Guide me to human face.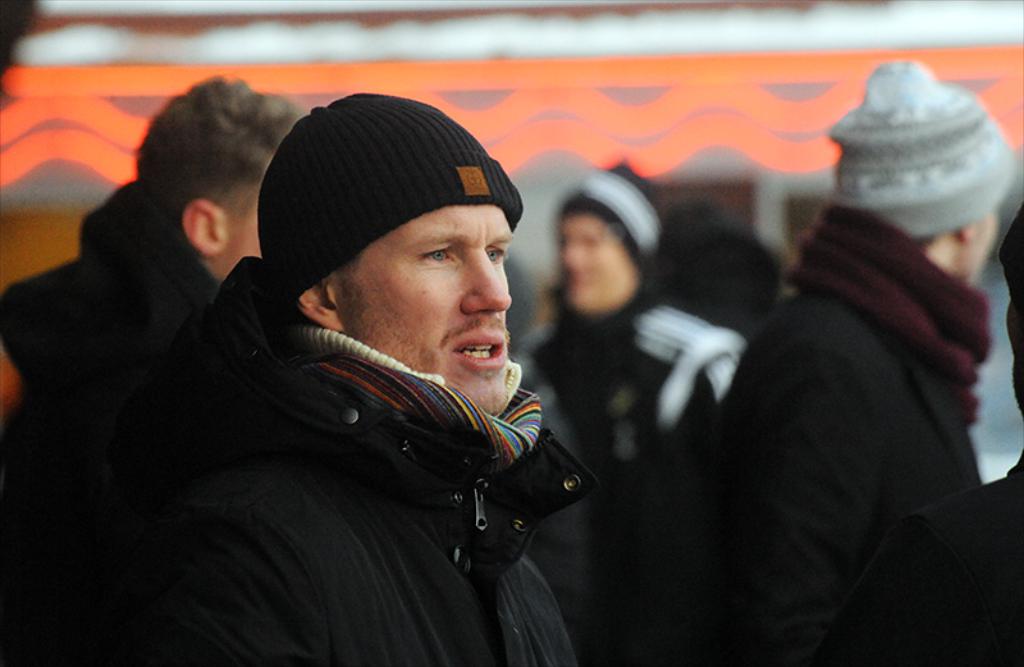
Guidance: [324,206,509,411].
